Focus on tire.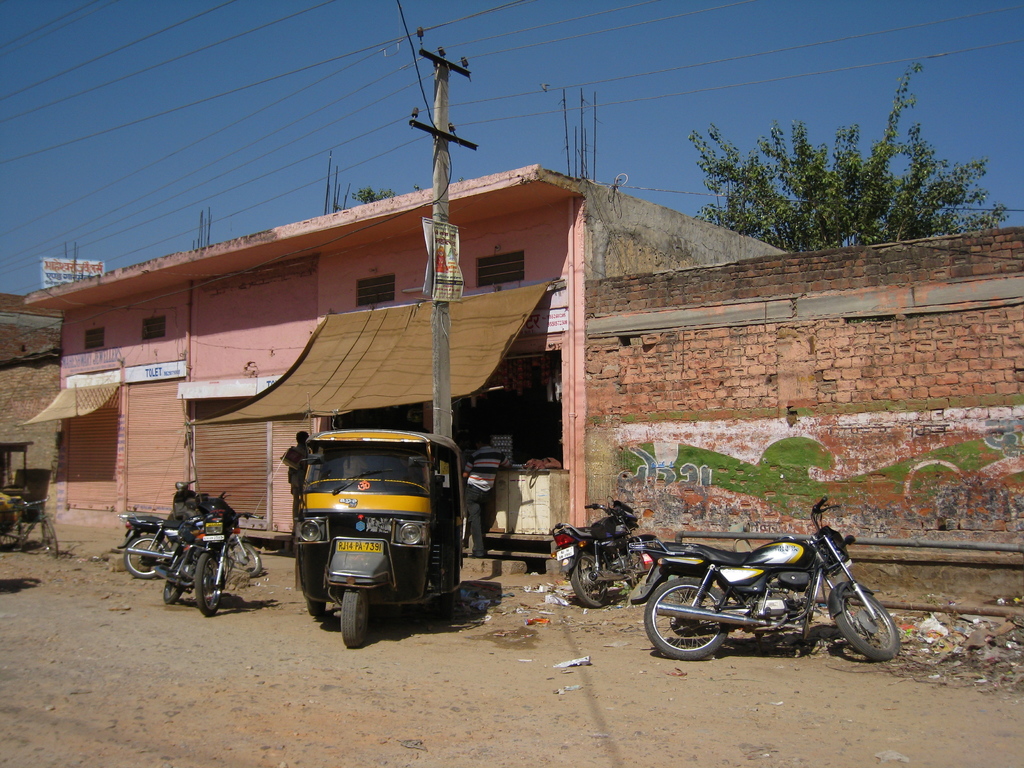
Focused at box=[307, 580, 328, 614].
